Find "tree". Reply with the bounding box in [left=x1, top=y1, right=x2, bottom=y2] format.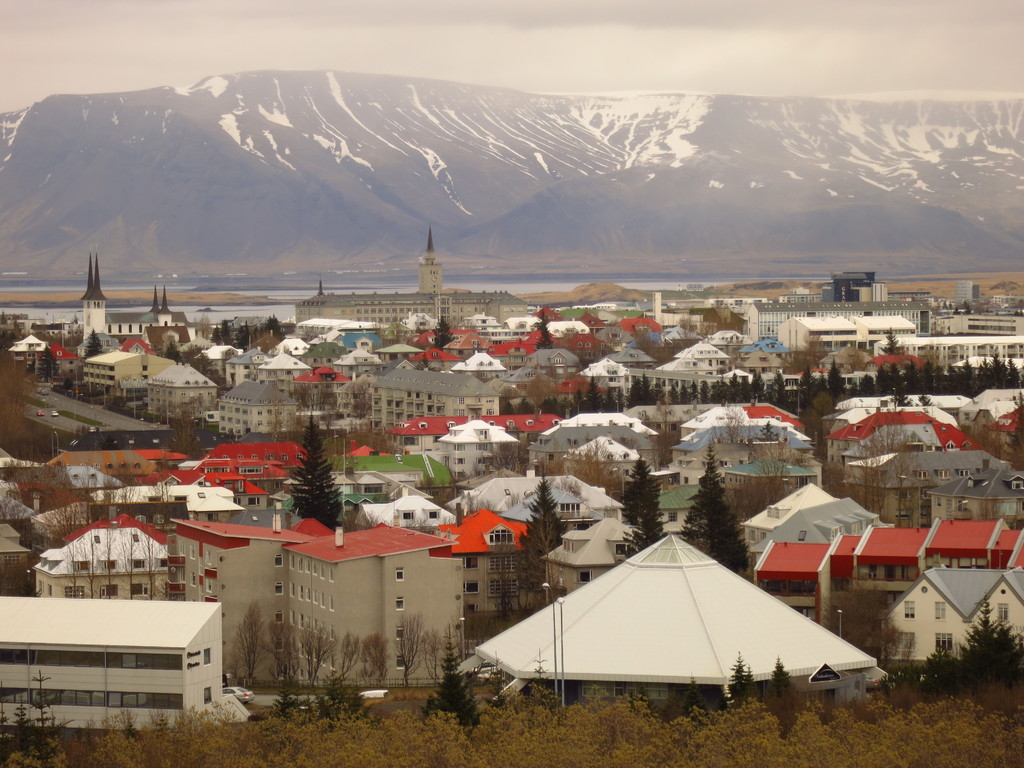
[left=633, top=325, right=669, bottom=362].
